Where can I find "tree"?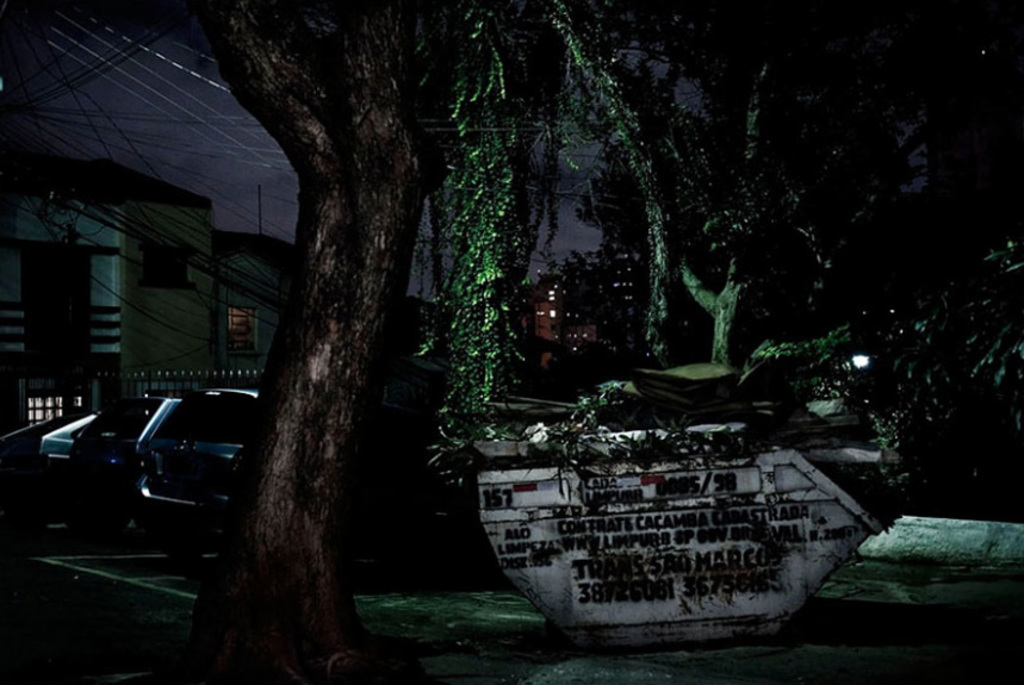
You can find it at <box>210,45,424,660</box>.
